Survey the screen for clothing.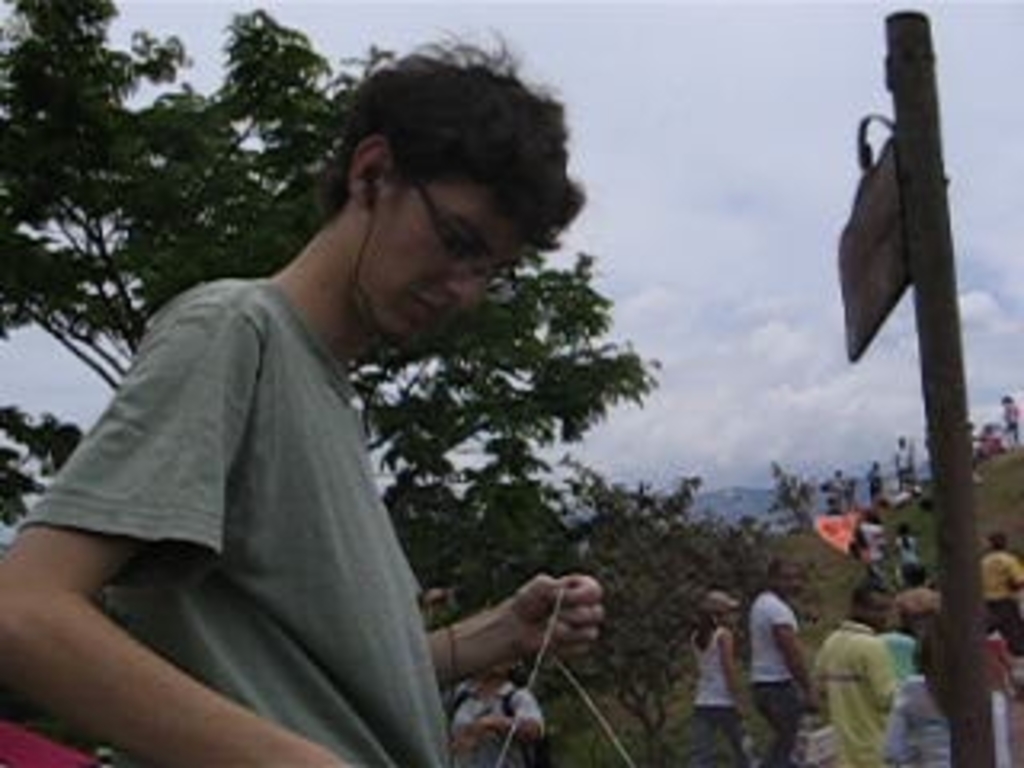
Survey found: 976, 541, 1021, 643.
